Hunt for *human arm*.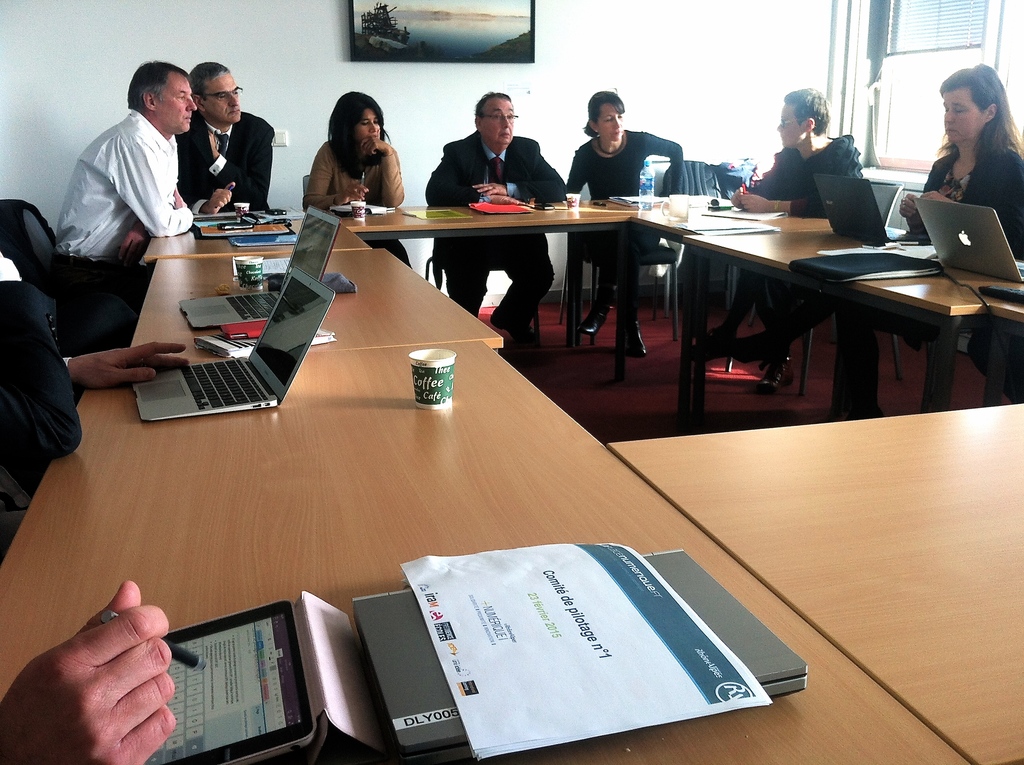
Hunted down at {"x1": 900, "y1": 156, "x2": 943, "y2": 238}.
